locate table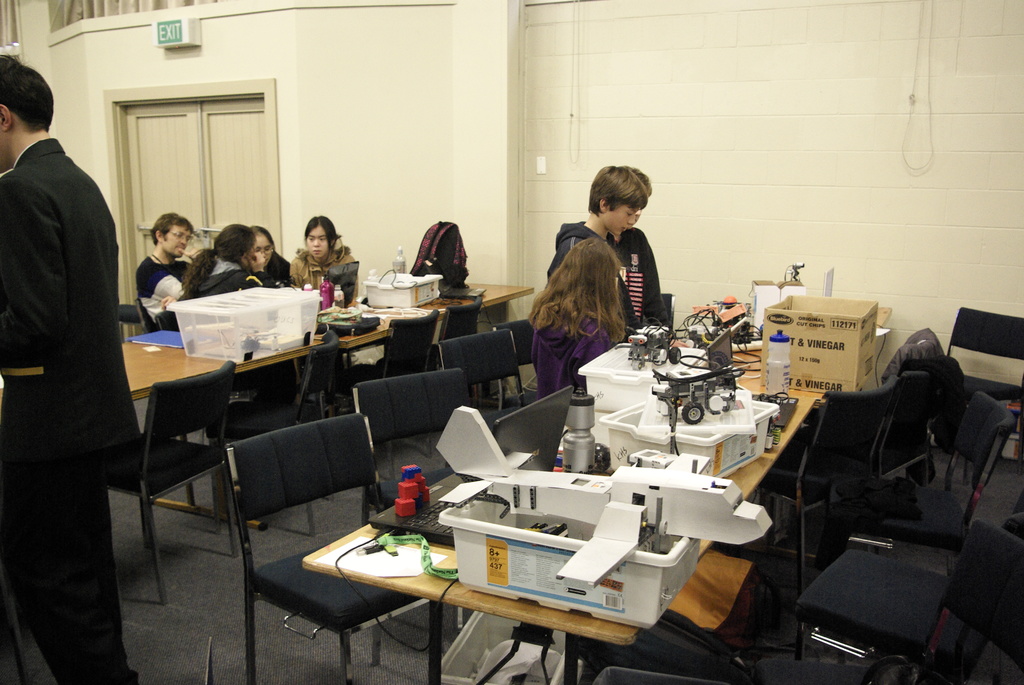
select_region(299, 303, 891, 684)
